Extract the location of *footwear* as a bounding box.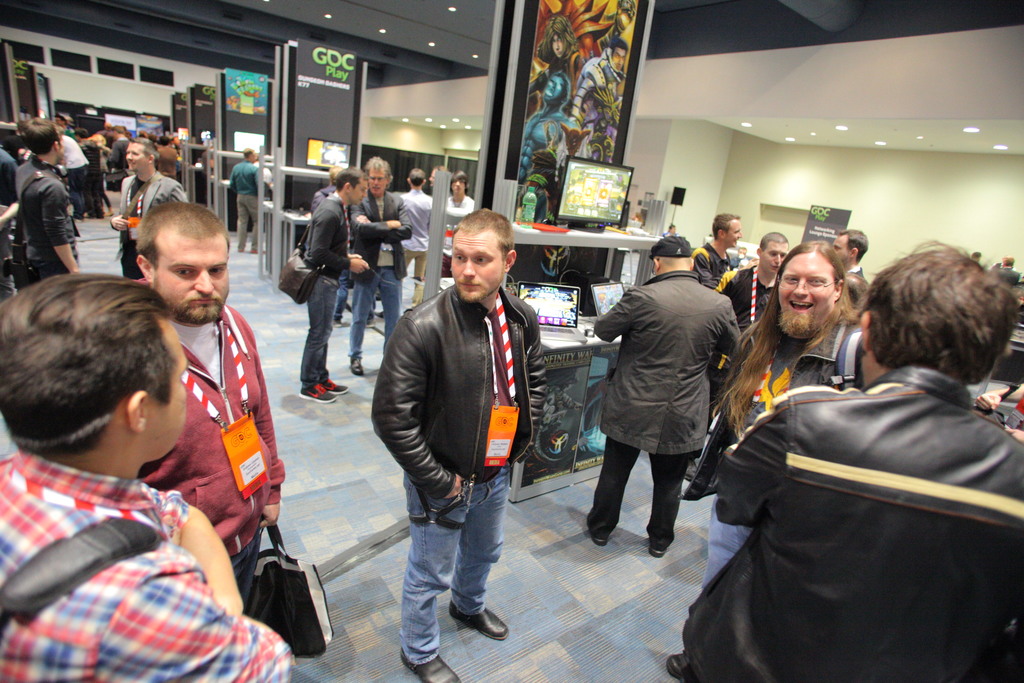
rect(590, 503, 604, 544).
